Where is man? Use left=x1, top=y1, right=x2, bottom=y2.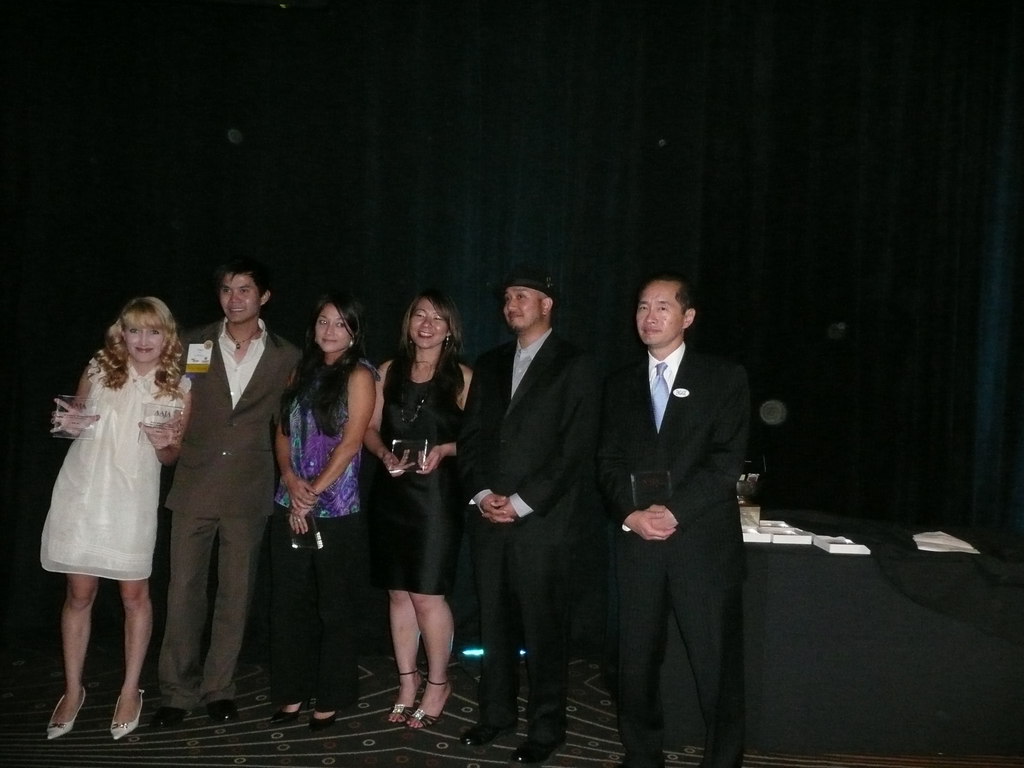
left=586, top=249, right=782, bottom=749.
